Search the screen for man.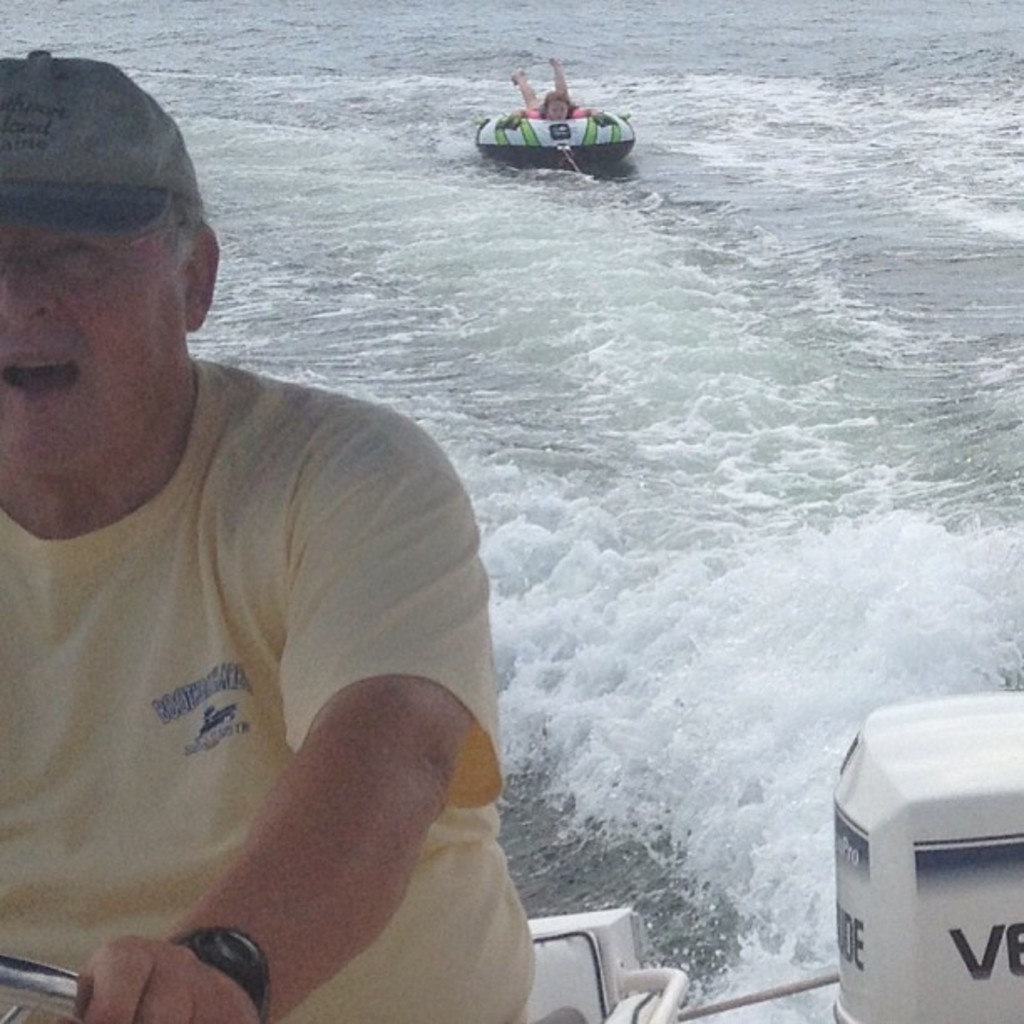
Found at (x1=0, y1=44, x2=547, y2=1023).
